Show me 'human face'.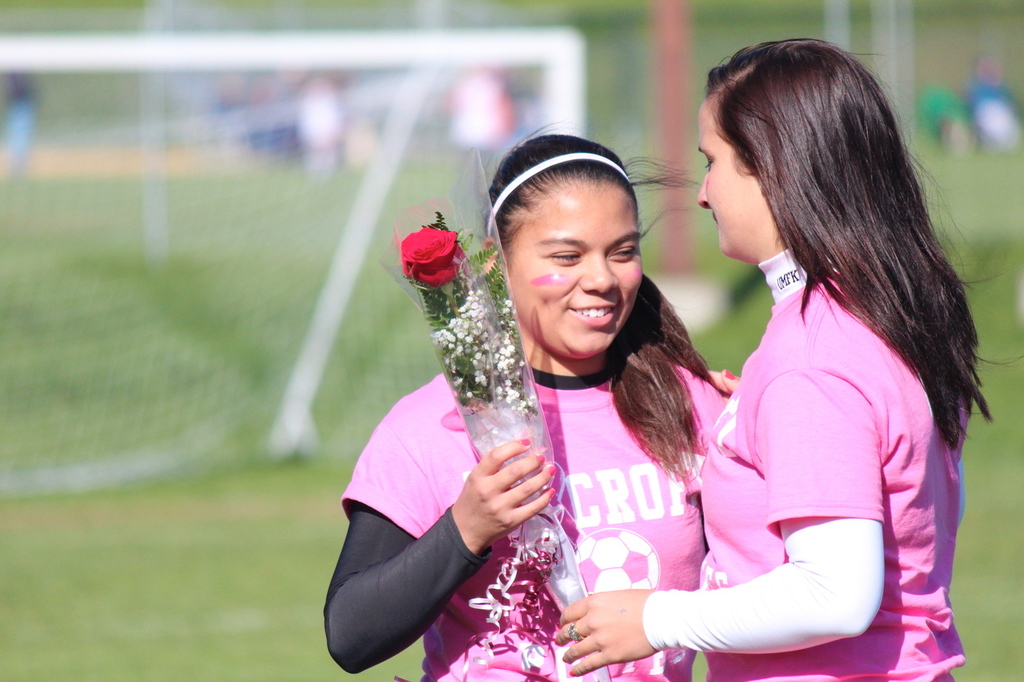
'human face' is here: (503,181,642,358).
